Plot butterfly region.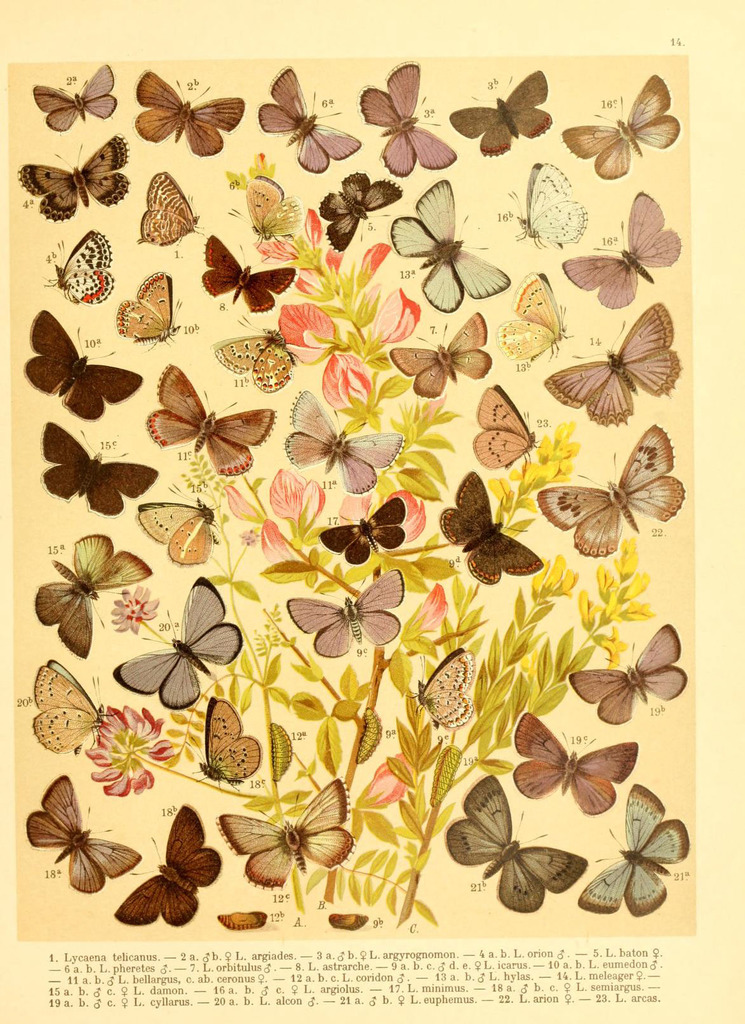
Plotted at 580 779 689 927.
